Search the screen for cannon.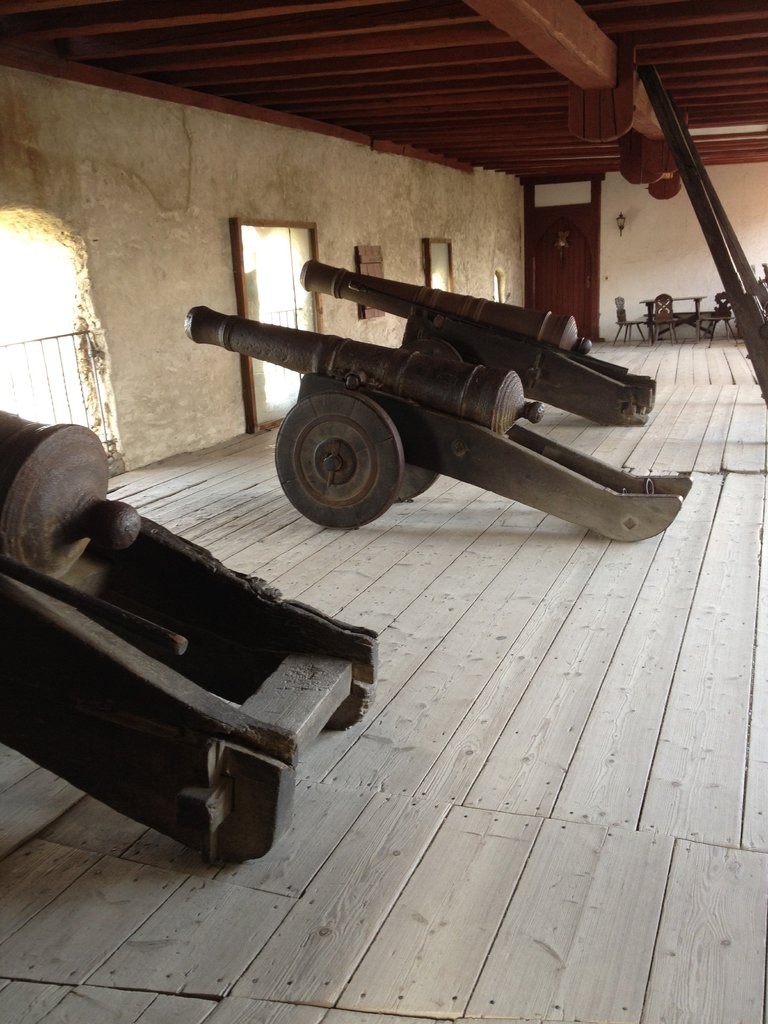
Found at [177, 304, 696, 541].
